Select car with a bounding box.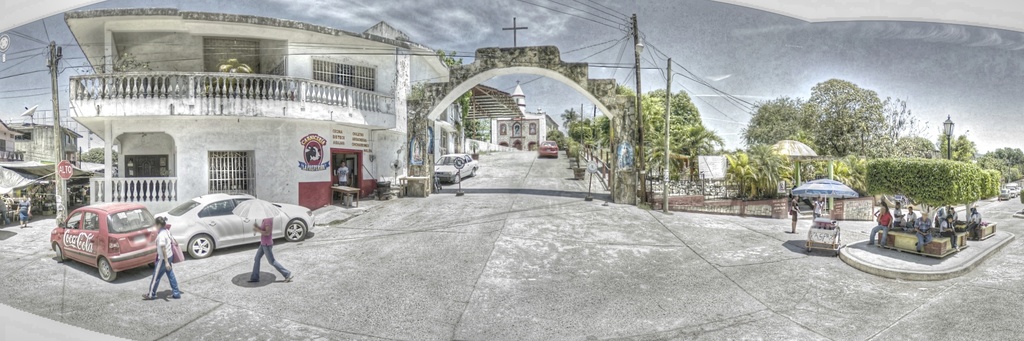
pyautogui.locateOnScreen(535, 132, 557, 161).
